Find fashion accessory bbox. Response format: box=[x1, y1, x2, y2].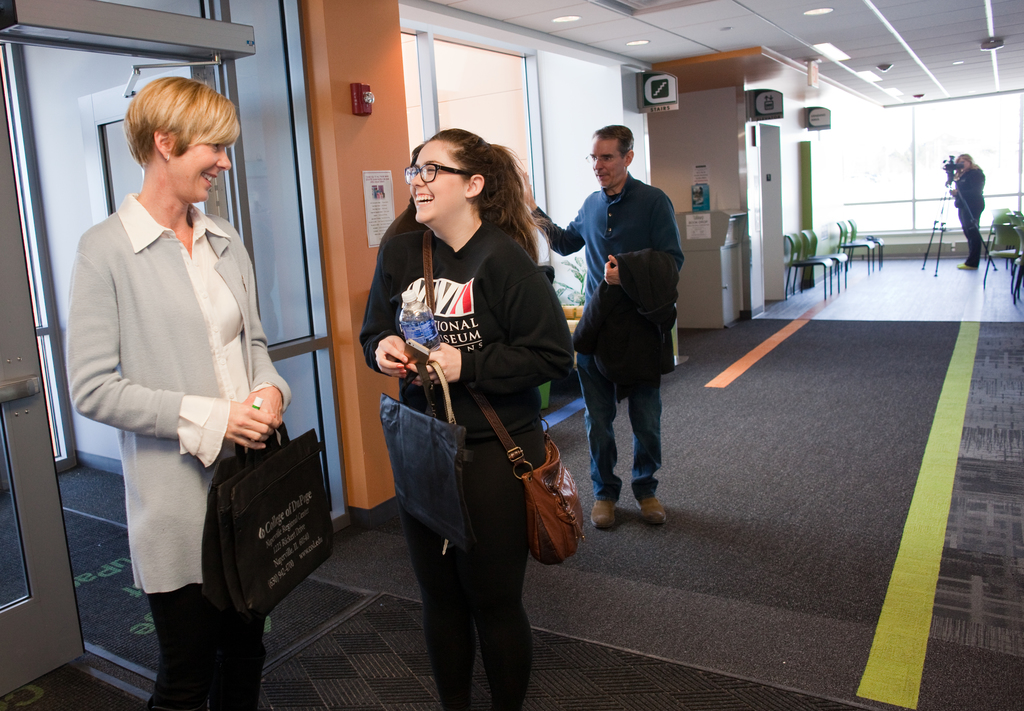
box=[632, 497, 666, 523].
